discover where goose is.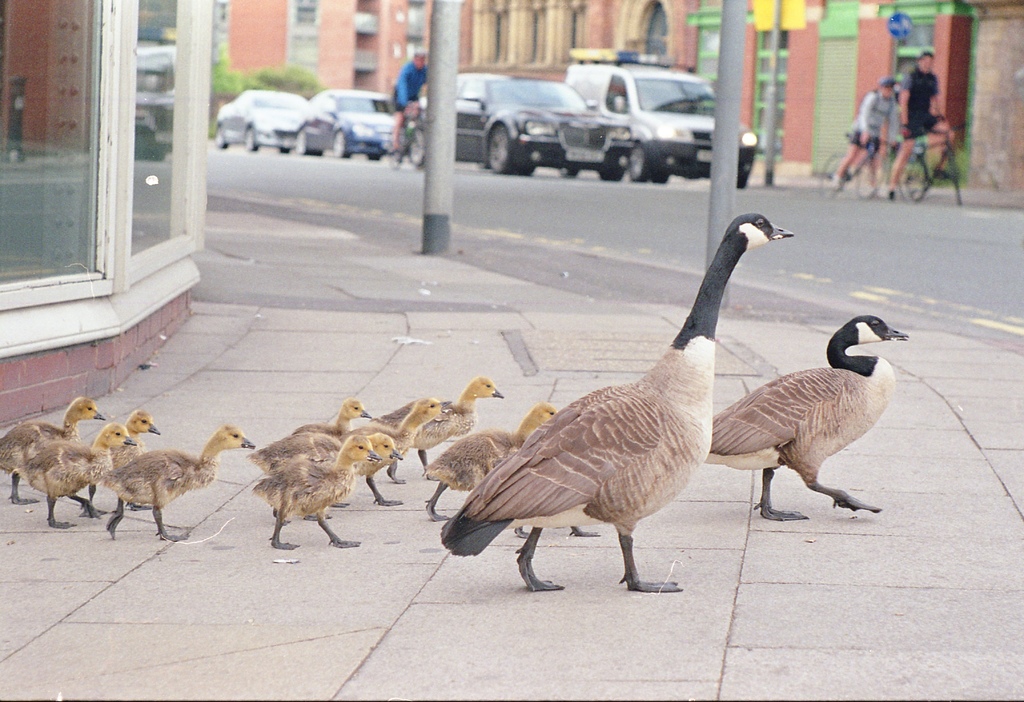
Discovered at region(291, 396, 365, 438).
